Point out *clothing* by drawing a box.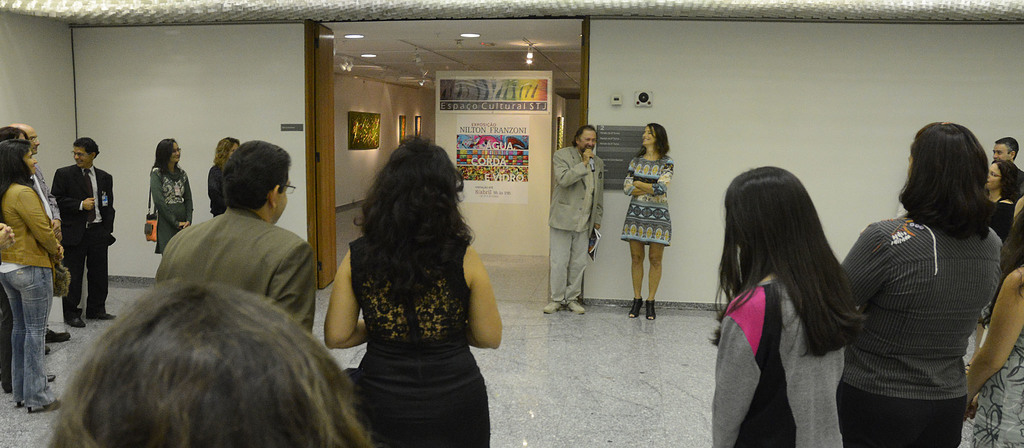
<box>614,152,676,246</box>.
